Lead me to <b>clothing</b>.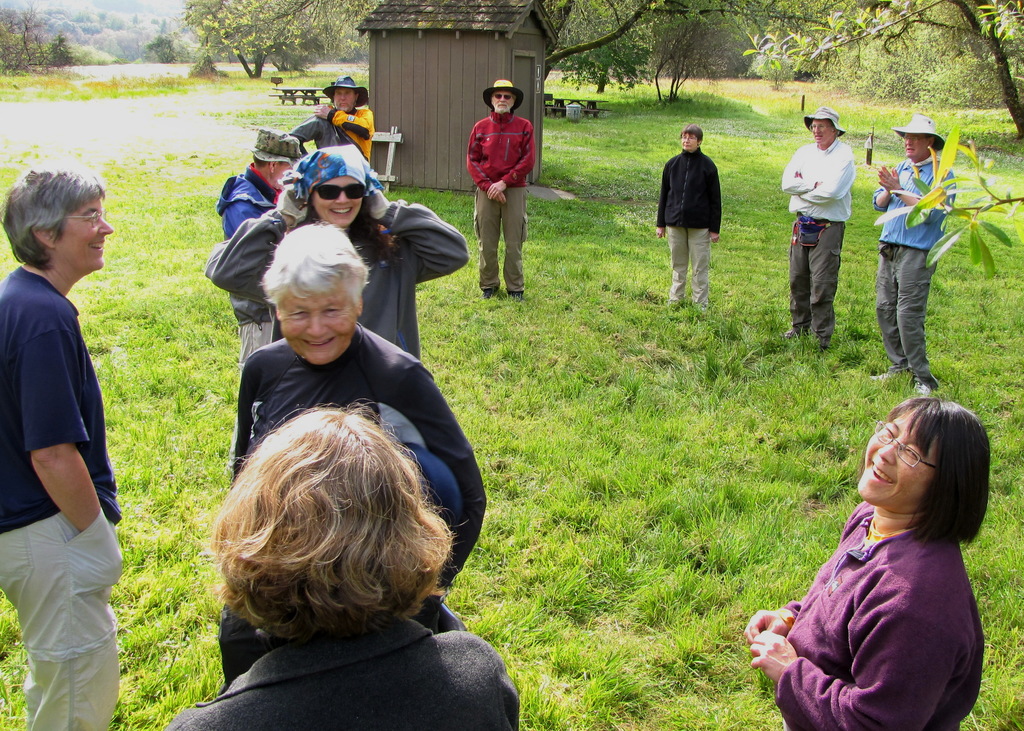
Lead to detection(0, 250, 152, 730).
